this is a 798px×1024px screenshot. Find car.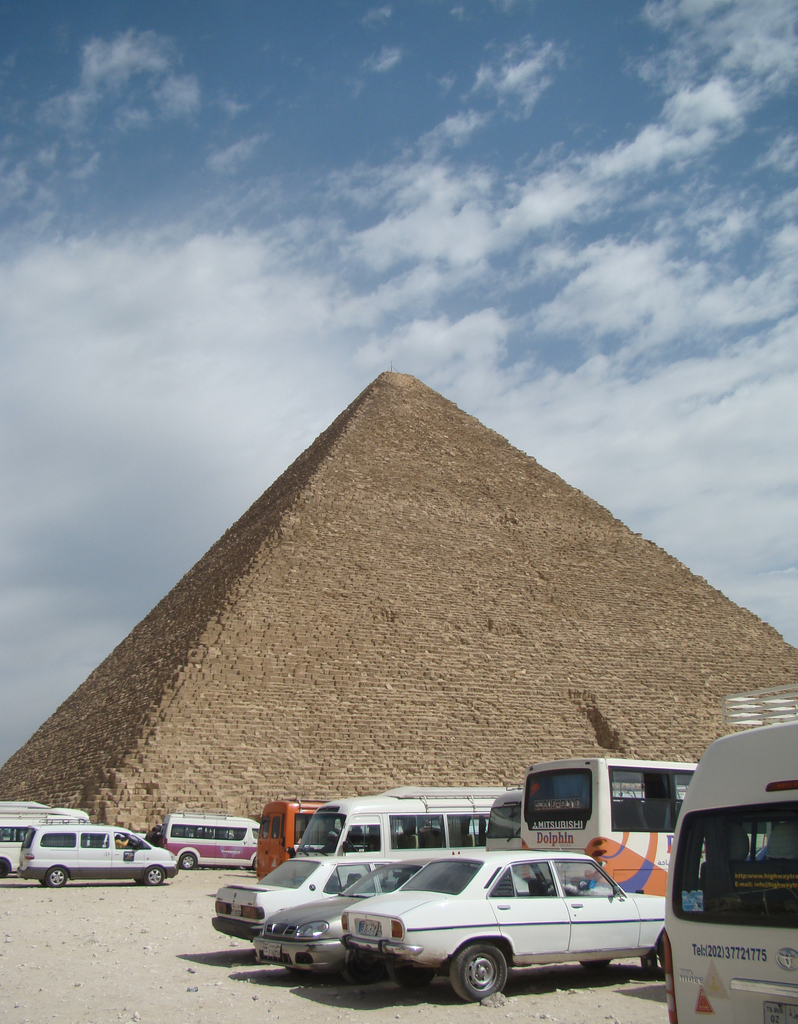
Bounding box: [340,856,667,1005].
